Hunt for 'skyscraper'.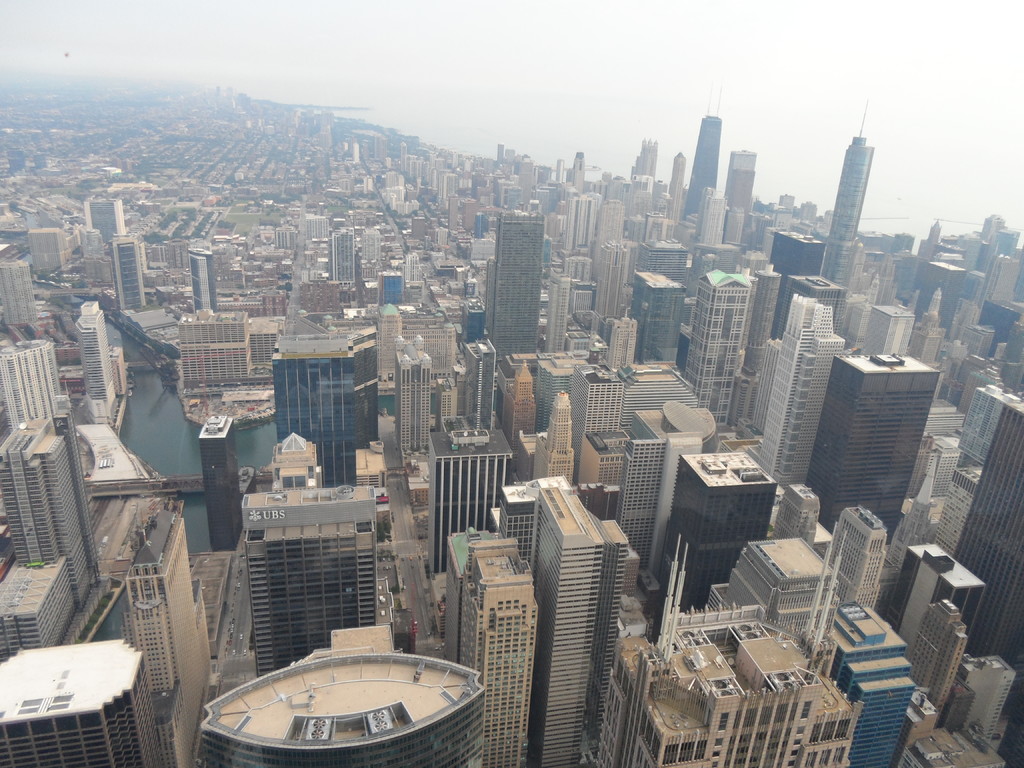
Hunted down at <box>268,306,388,486</box>.
